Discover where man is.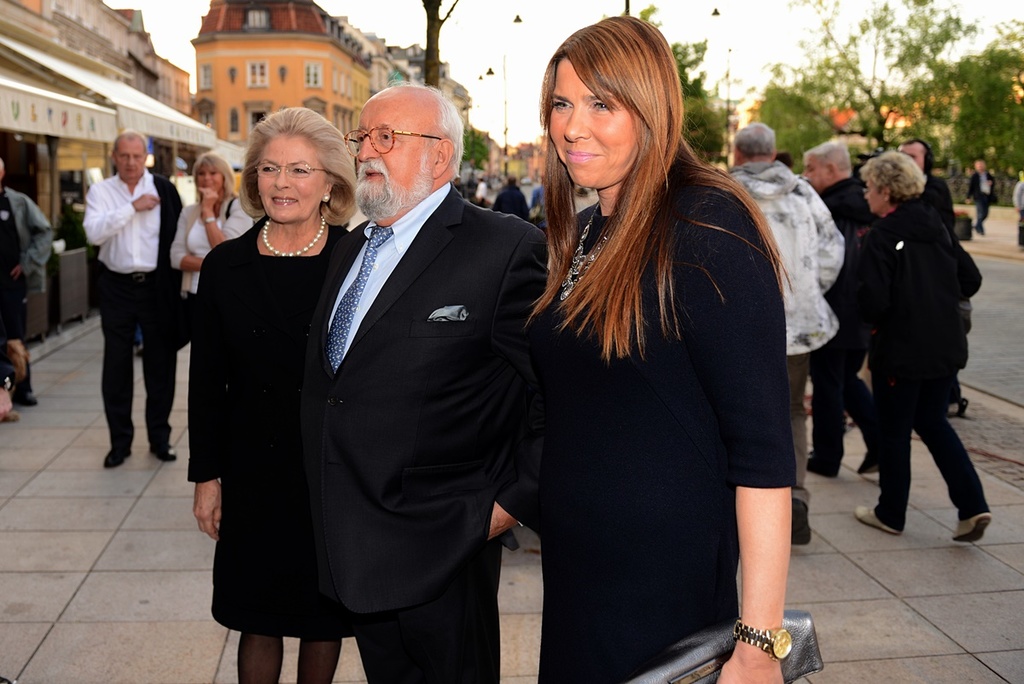
Discovered at rect(288, 79, 555, 683).
